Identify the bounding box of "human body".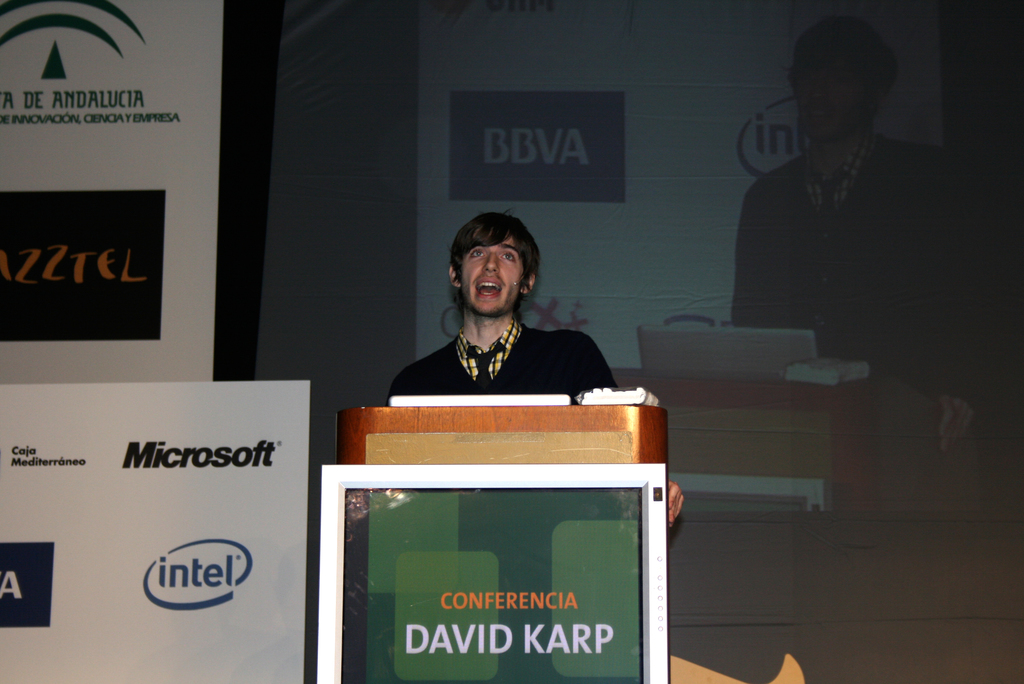
730/7/1023/456.
